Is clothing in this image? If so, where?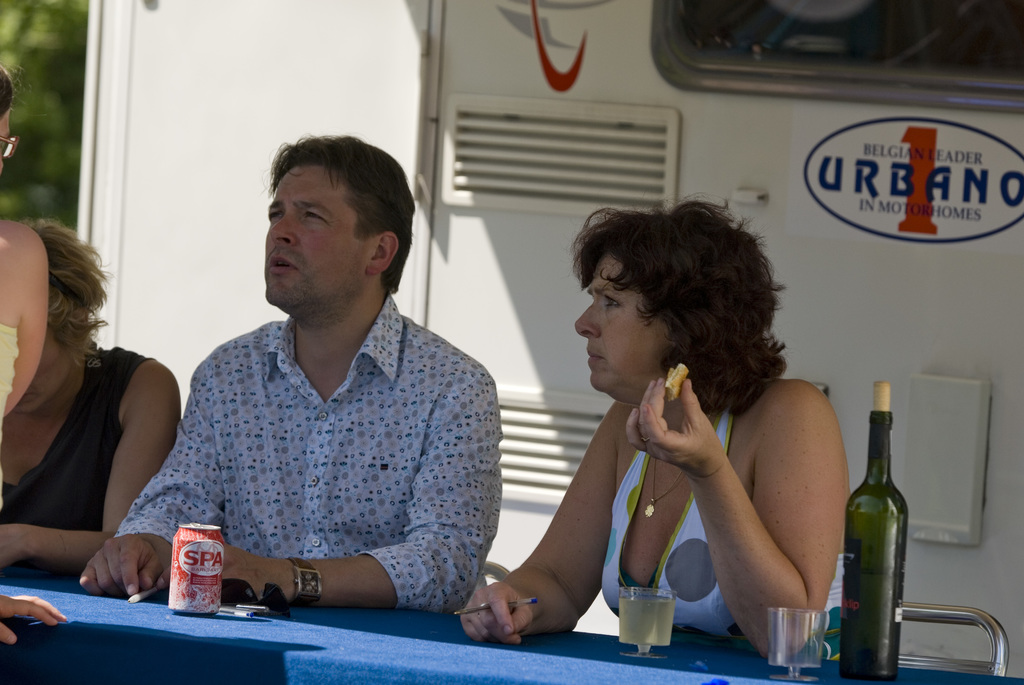
Yes, at <bbox>599, 371, 846, 661</bbox>.
